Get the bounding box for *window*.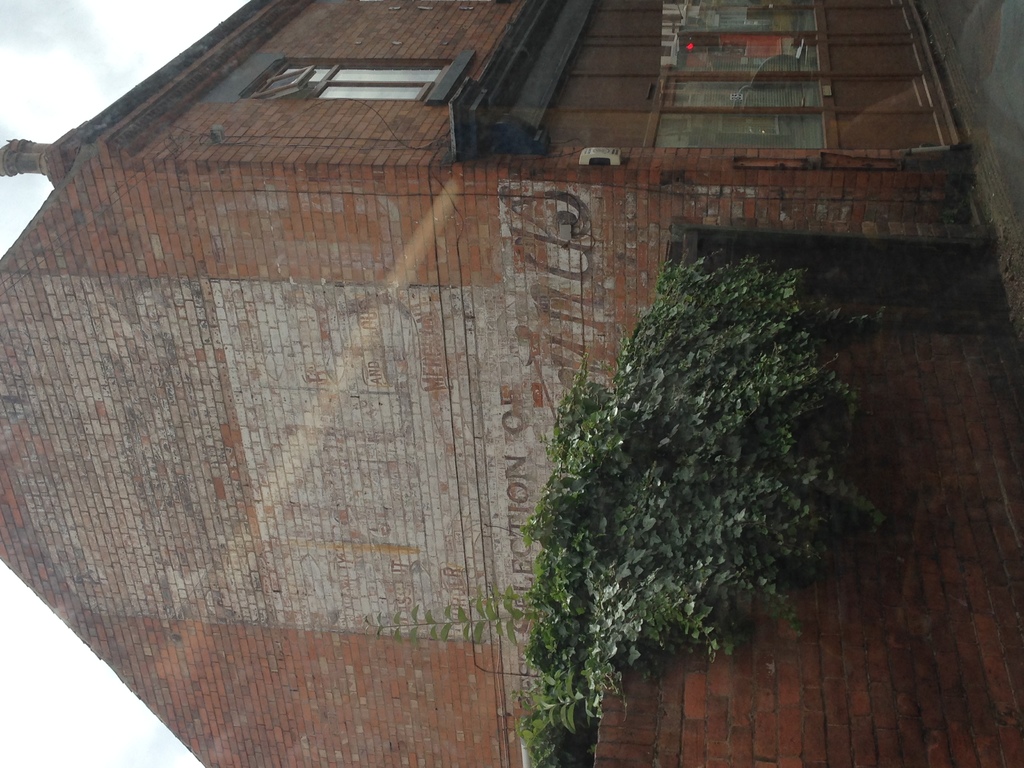
select_region(646, 0, 833, 150).
